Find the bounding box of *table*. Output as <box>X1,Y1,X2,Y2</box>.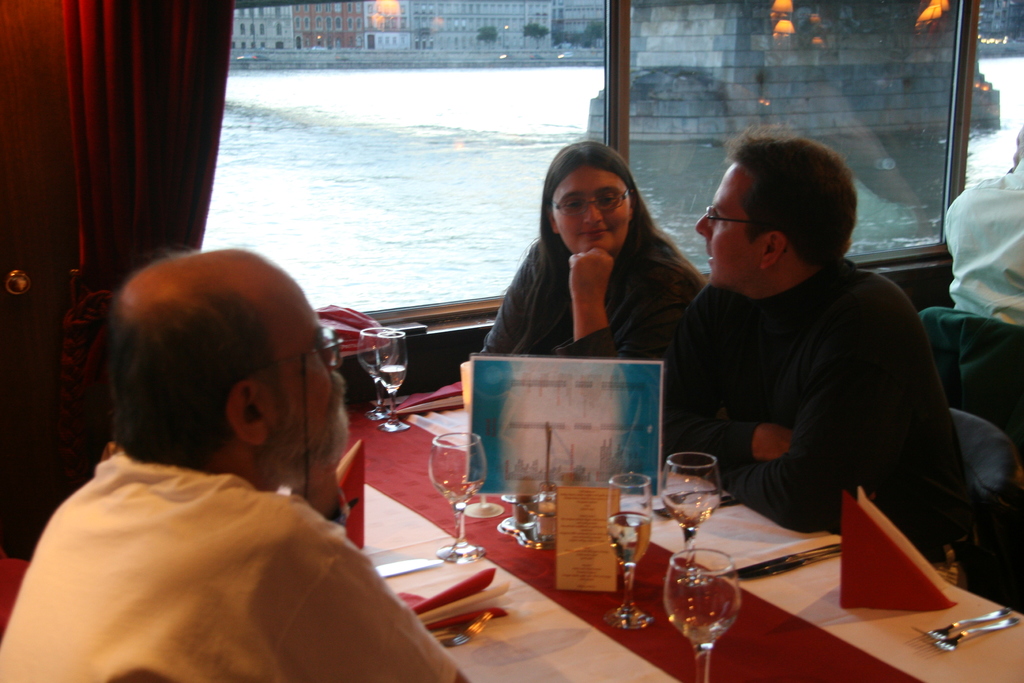
<box>461,368,1023,682</box>.
